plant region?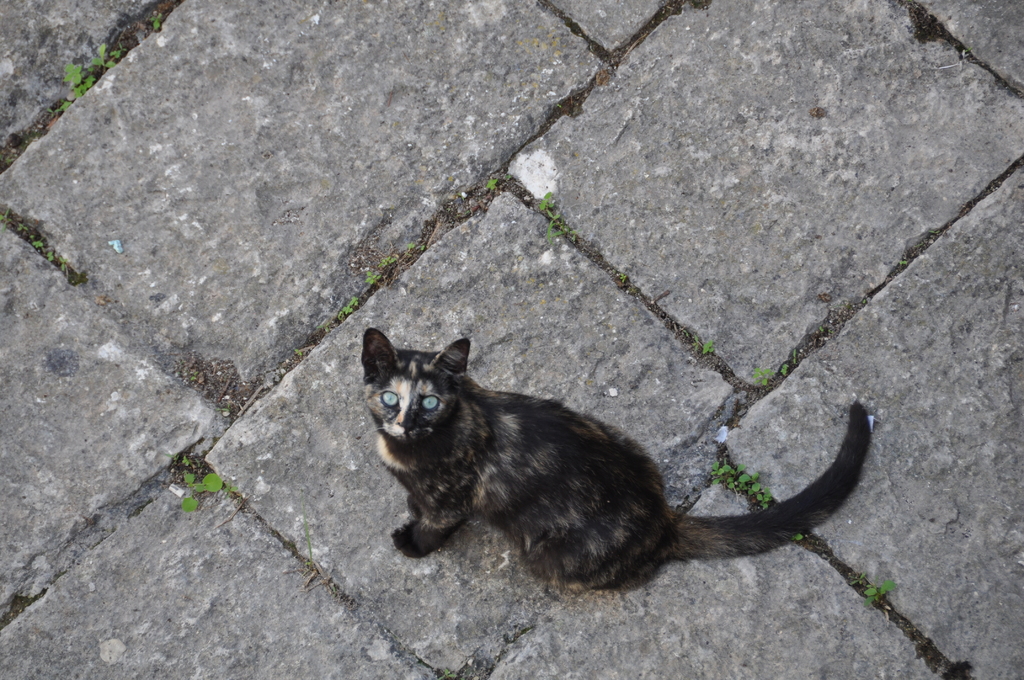
<region>132, 4, 167, 36</region>
